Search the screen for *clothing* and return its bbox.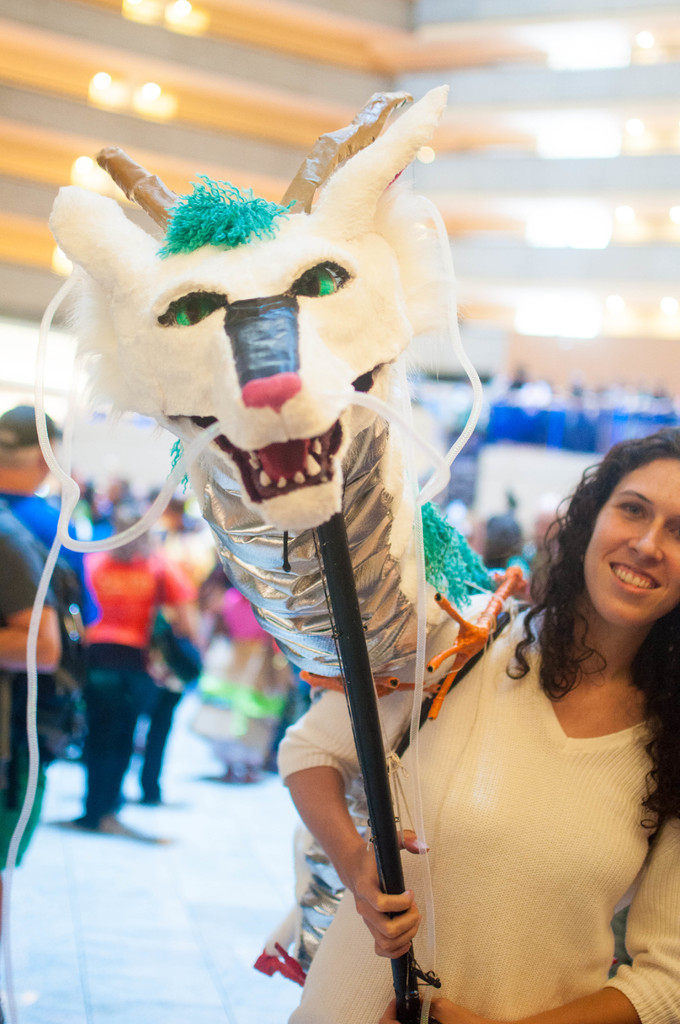
Found: <bbox>4, 514, 122, 883</bbox>.
